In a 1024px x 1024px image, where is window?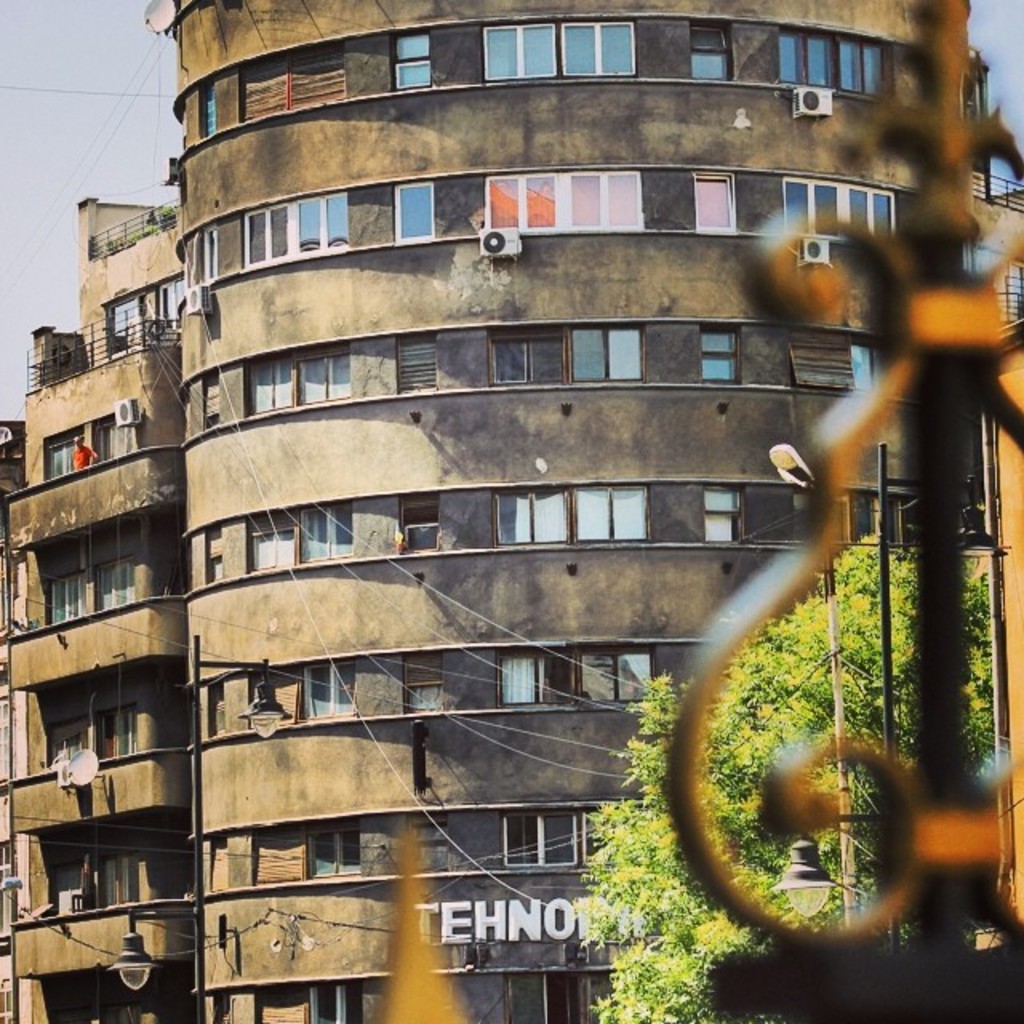
(413,814,448,877).
